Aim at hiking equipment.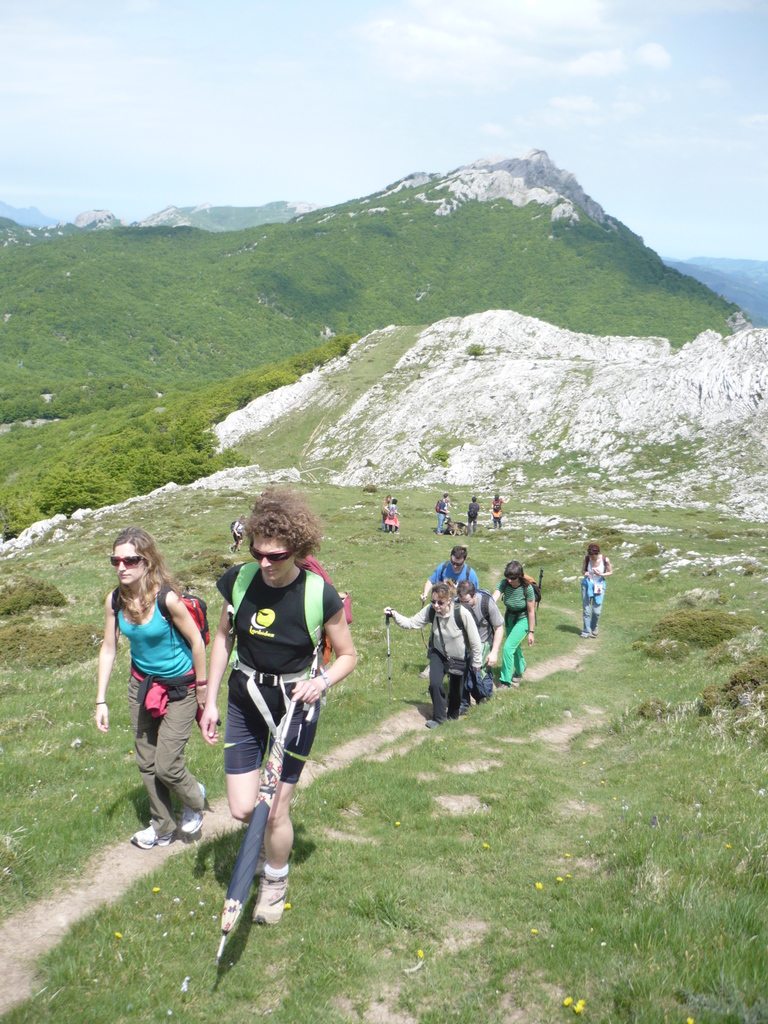
Aimed at <box>540,572,543,608</box>.
